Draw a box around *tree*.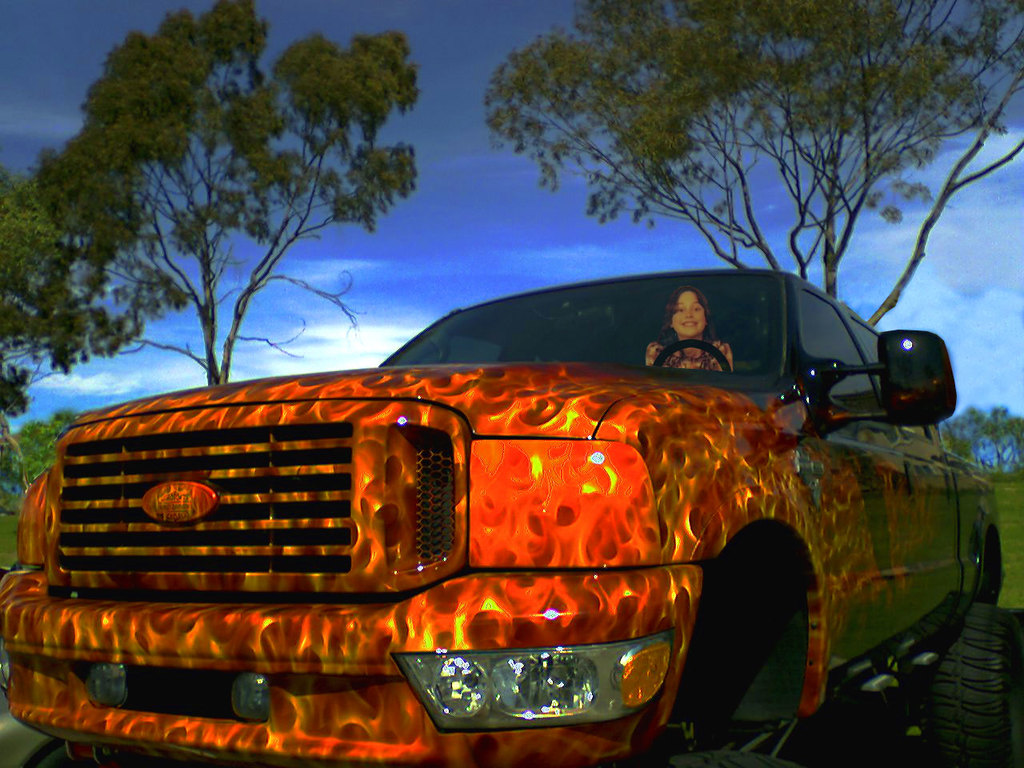
46 39 438 418.
